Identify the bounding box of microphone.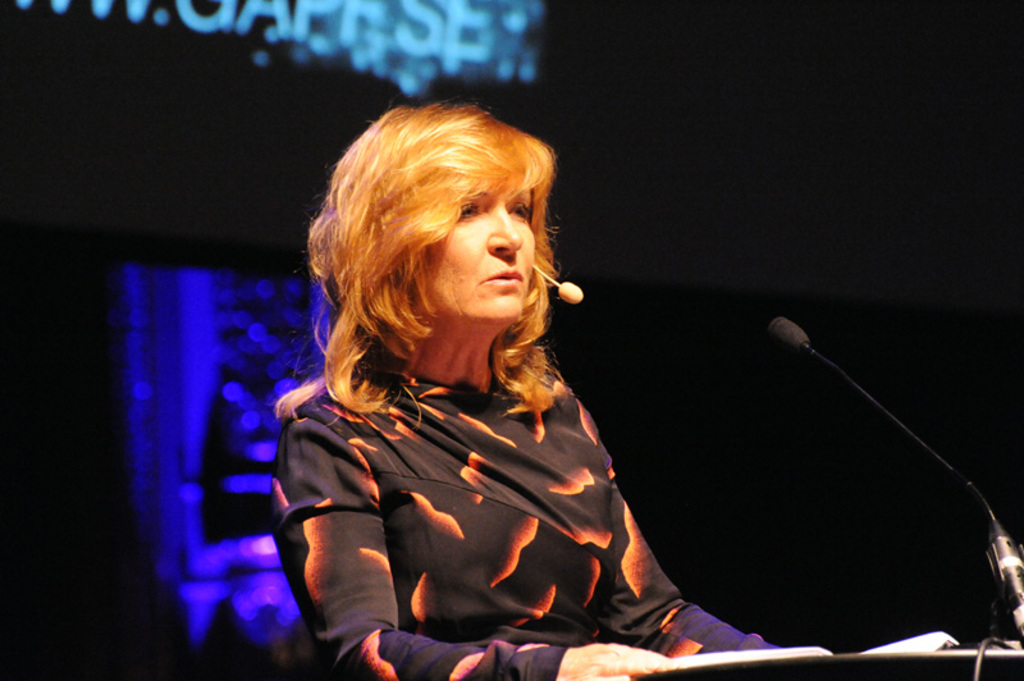
{"left": 768, "top": 314, "right": 1023, "bottom": 645}.
